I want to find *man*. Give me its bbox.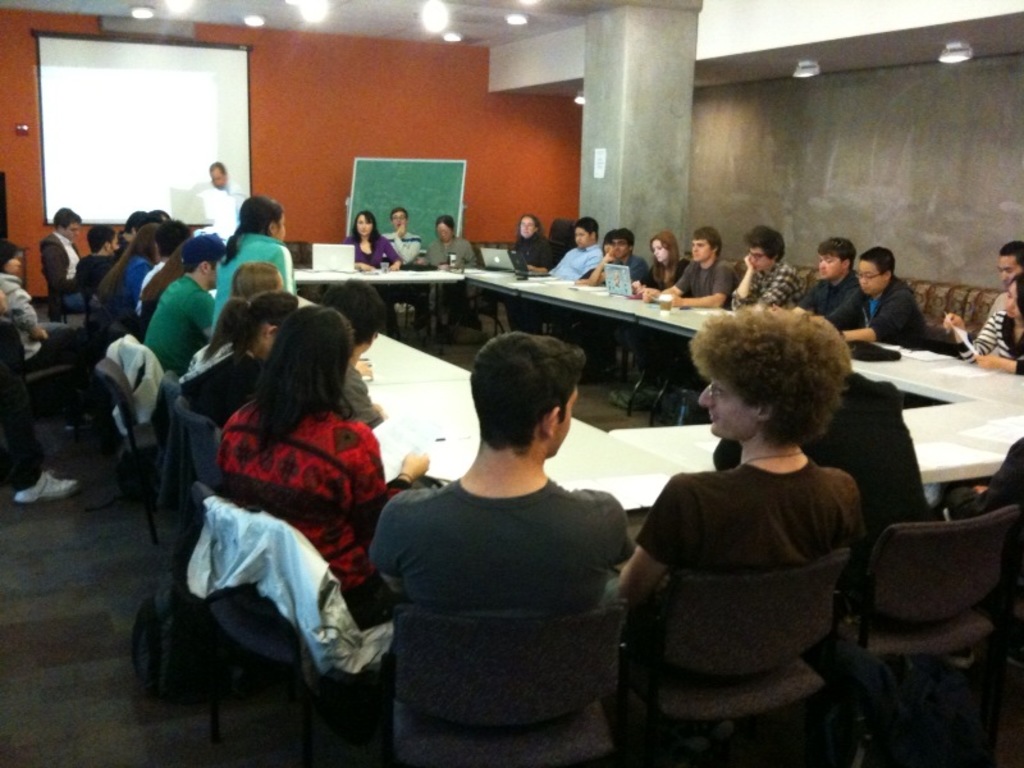
pyautogui.locateOnScreen(842, 244, 932, 349).
